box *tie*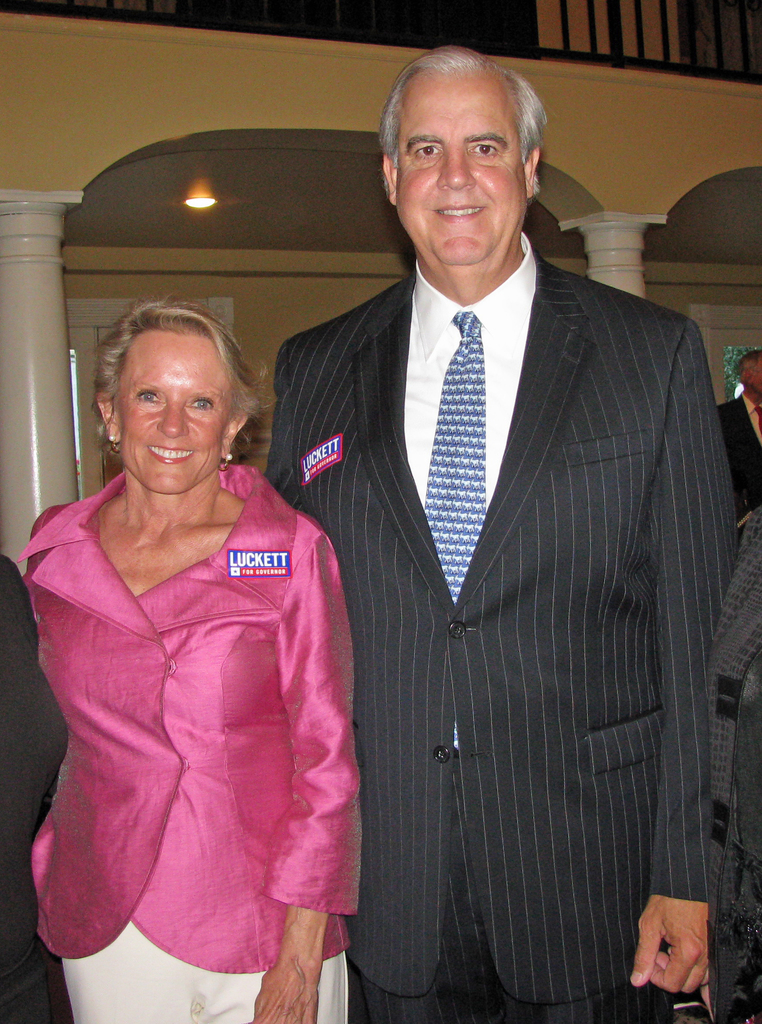
[left=420, top=310, right=489, bottom=605]
